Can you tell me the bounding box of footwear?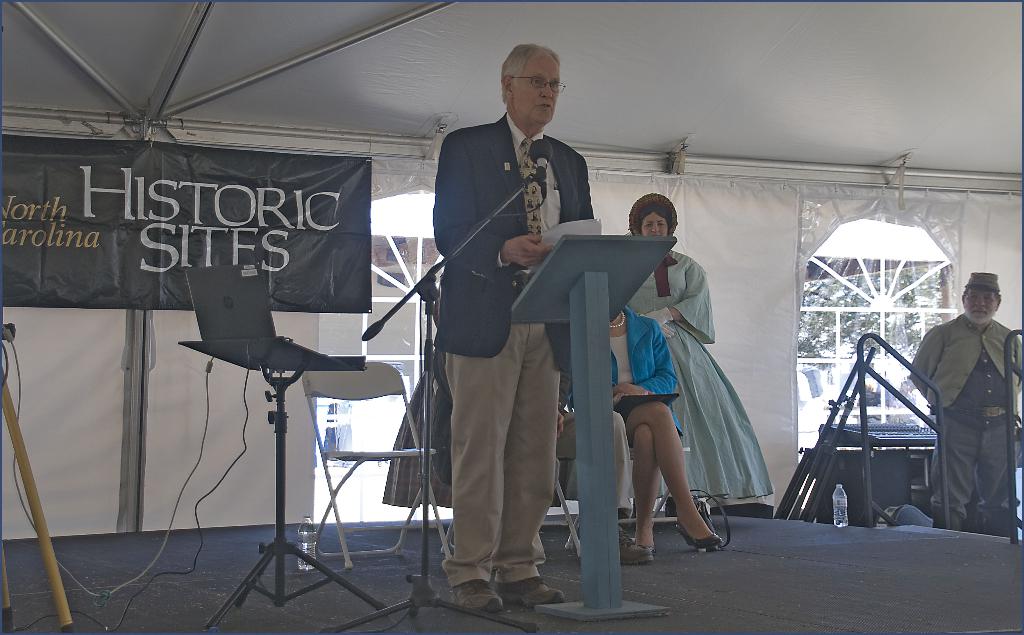
Rect(446, 580, 502, 611).
